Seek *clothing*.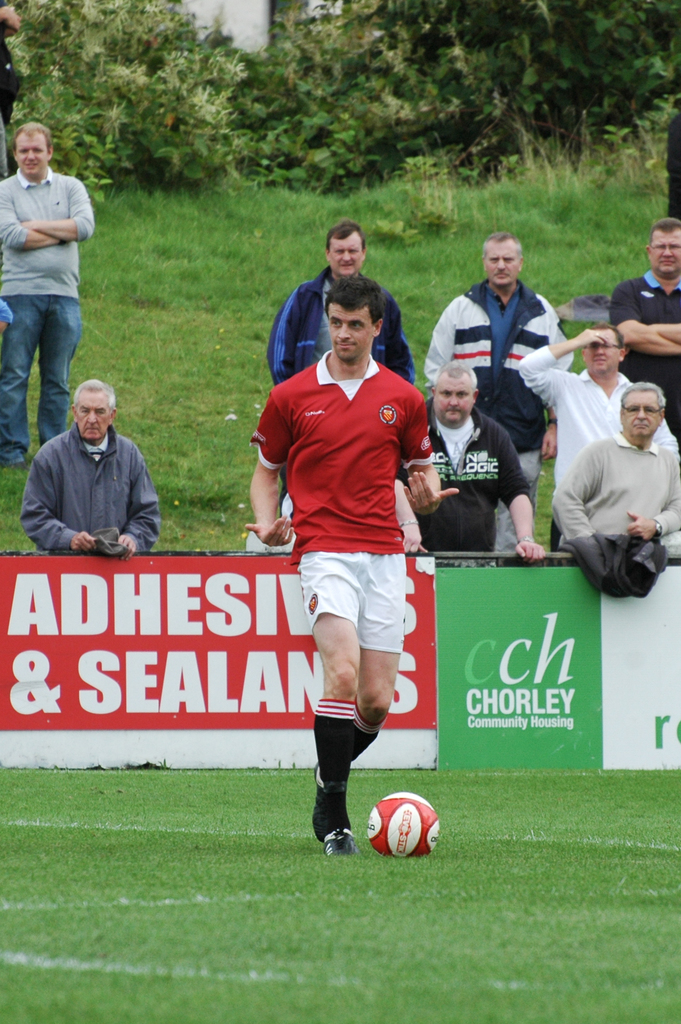
(558, 421, 680, 586).
